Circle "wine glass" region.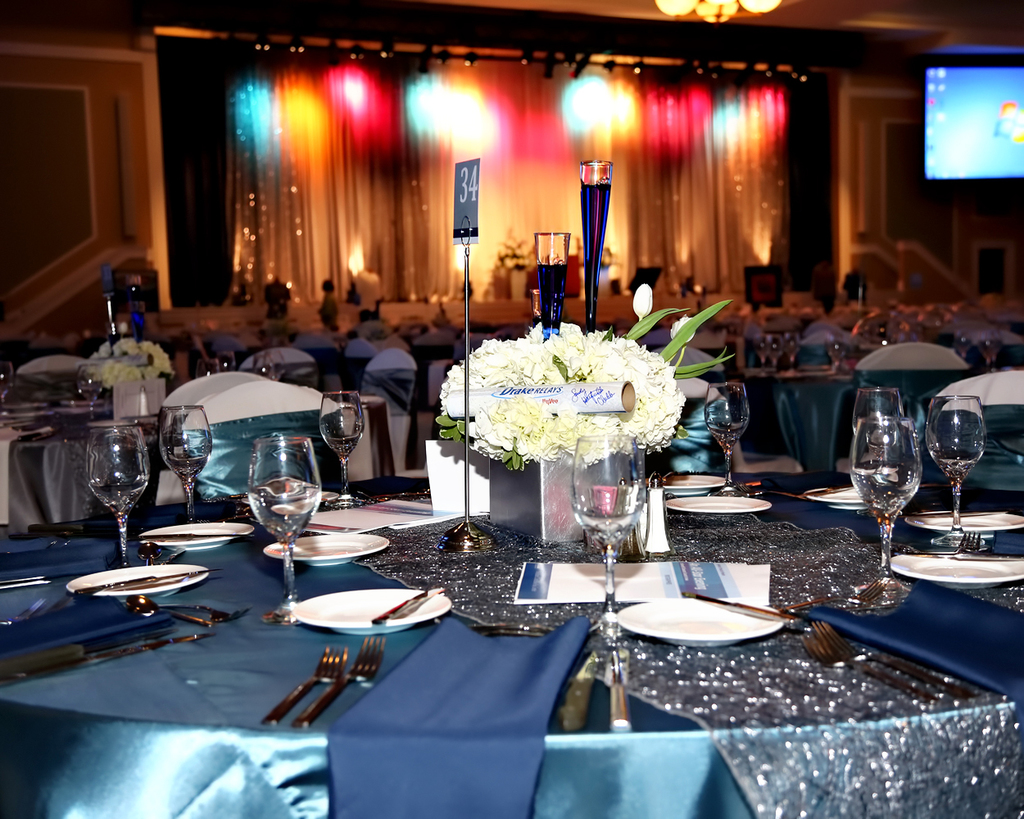
Region: x1=248, y1=432, x2=320, y2=625.
